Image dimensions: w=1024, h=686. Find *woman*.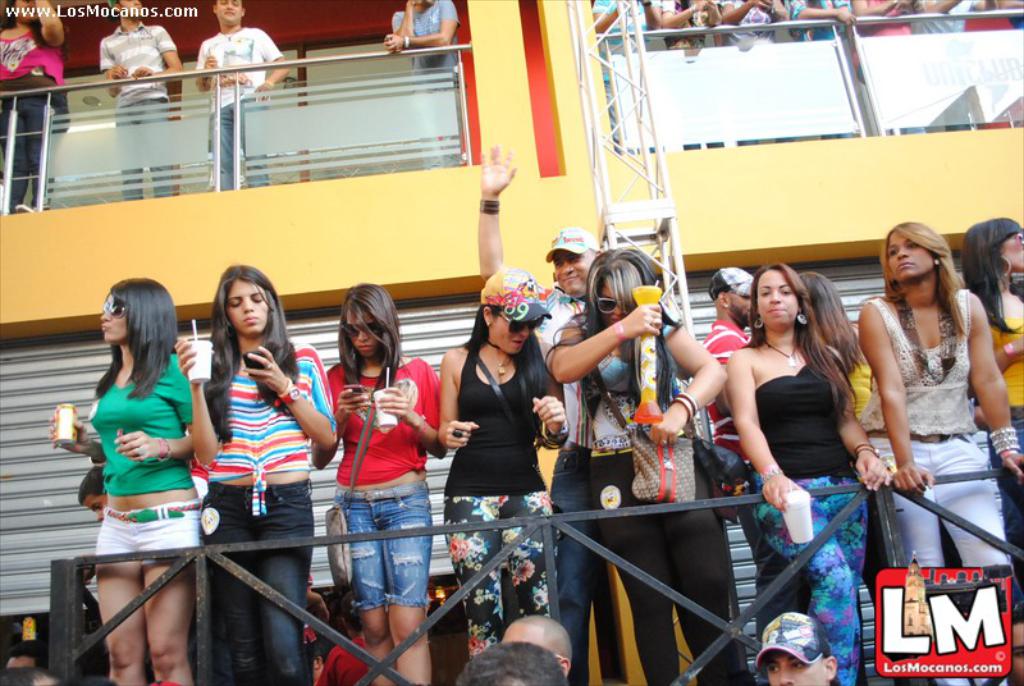
region(321, 287, 439, 685).
